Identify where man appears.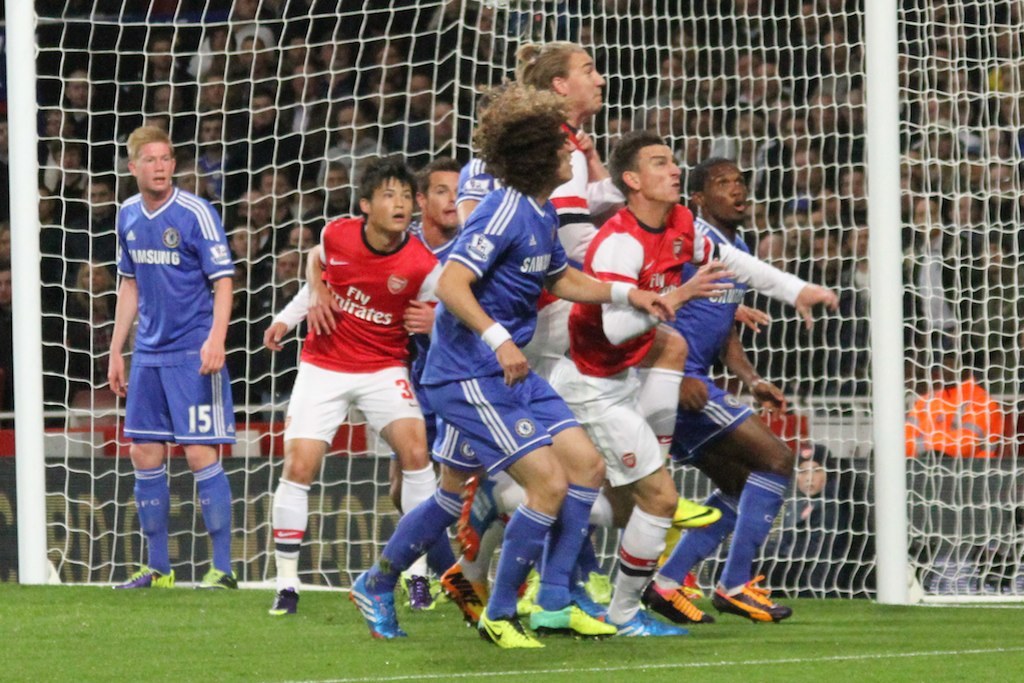
Appears at bbox=[765, 110, 835, 200].
